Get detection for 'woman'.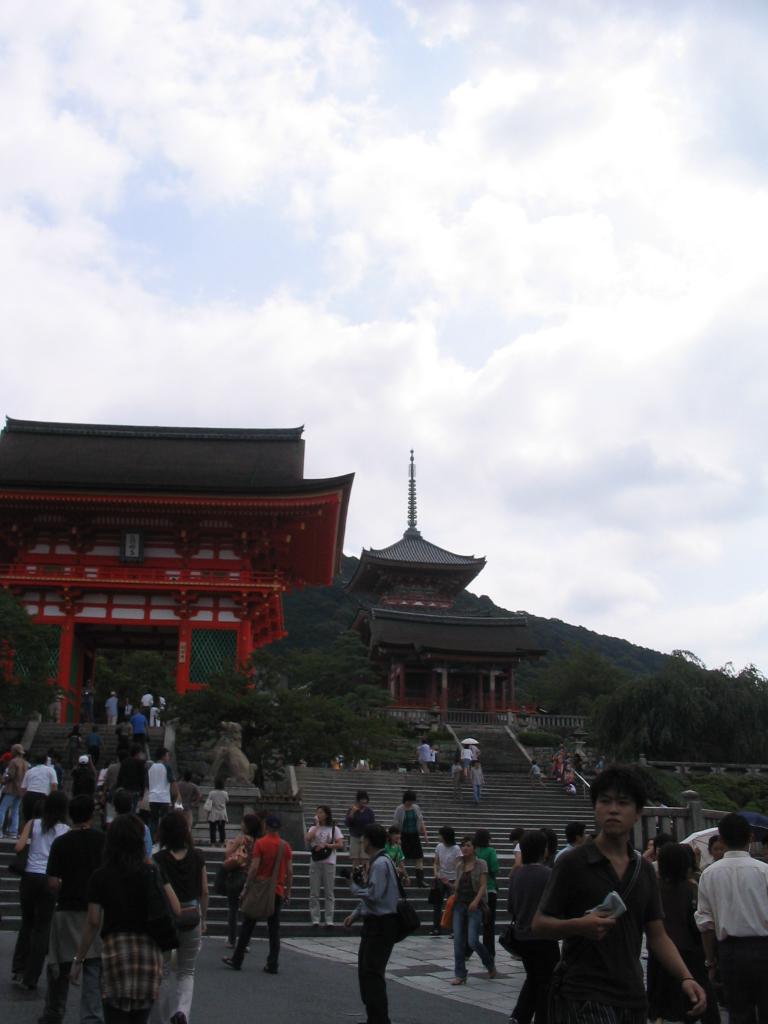
Detection: 432, 827, 462, 939.
